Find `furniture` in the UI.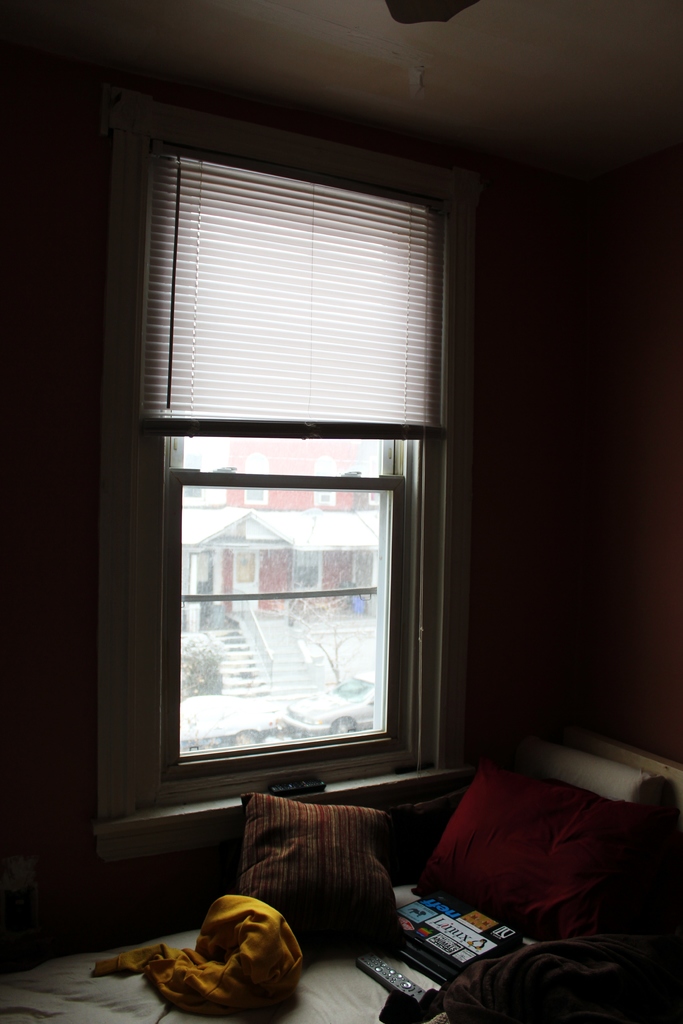
UI element at 0:720:682:1023.
